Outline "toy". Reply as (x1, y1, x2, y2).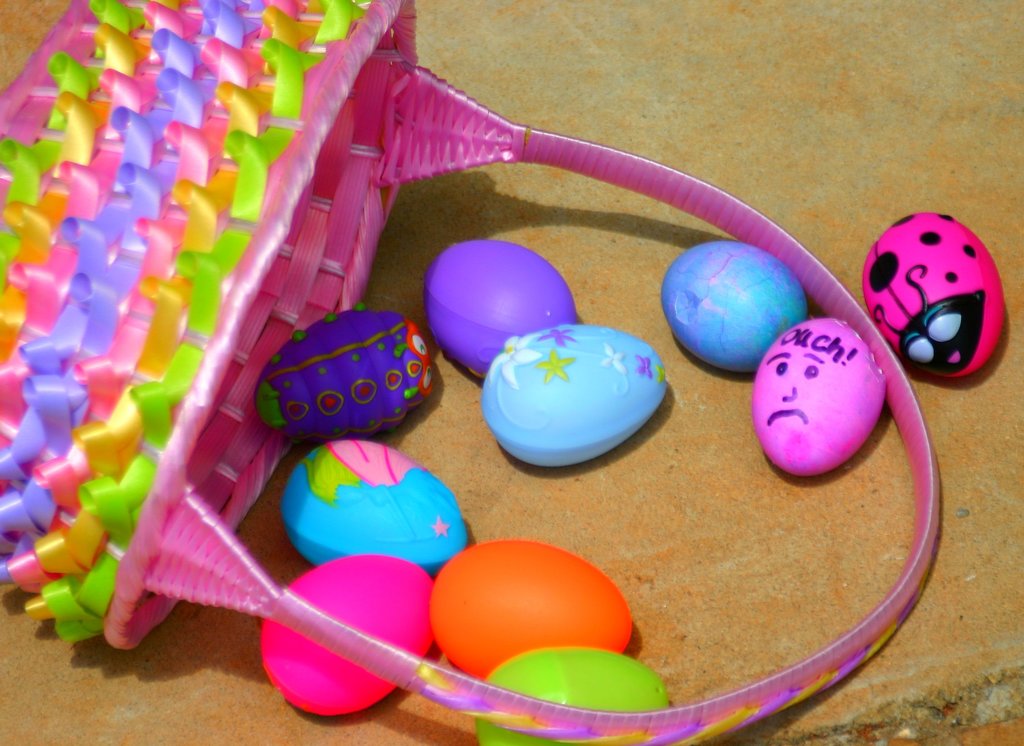
(482, 330, 672, 465).
